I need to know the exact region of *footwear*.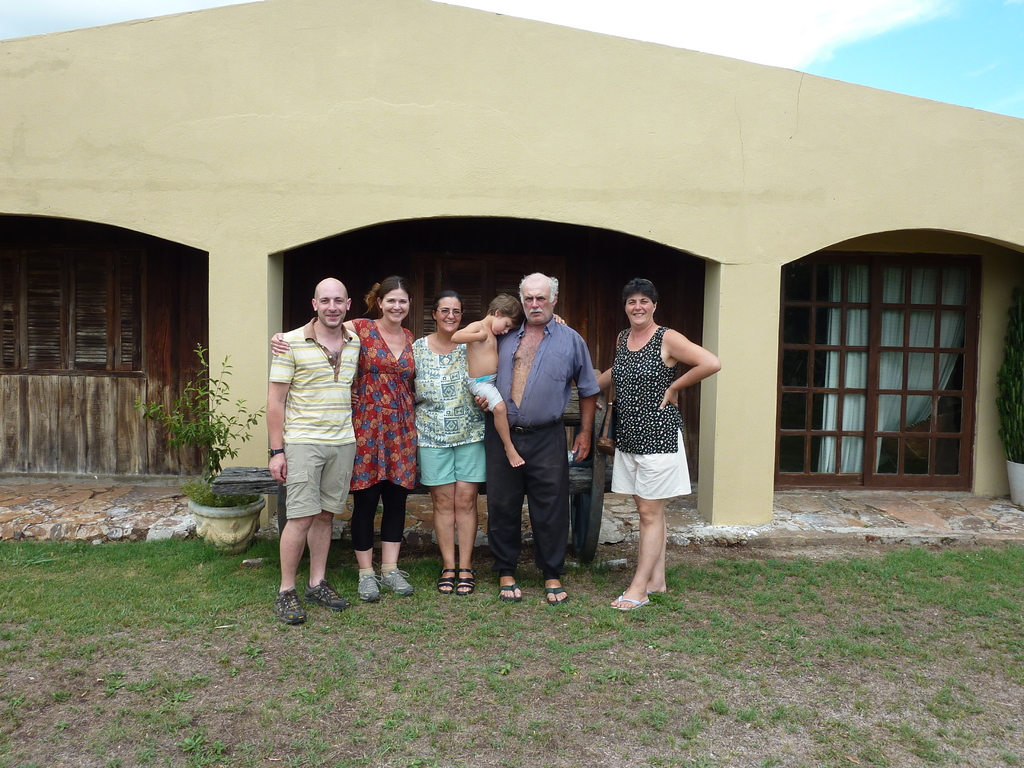
Region: box(268, 587, 303, 627).
